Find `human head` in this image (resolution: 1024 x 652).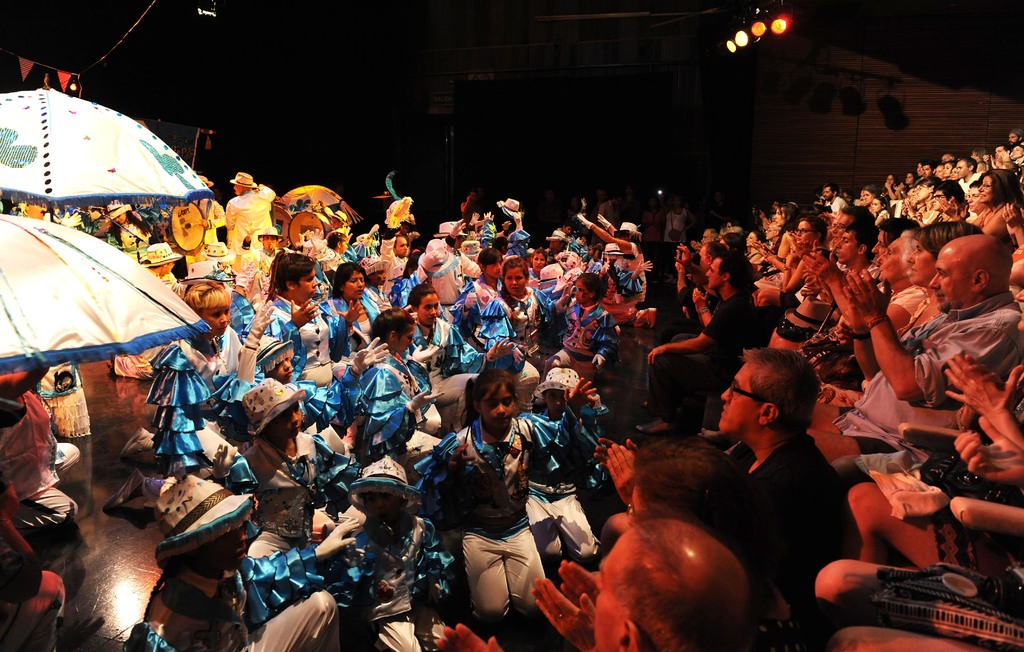
locate(712, 345, 820, 440).
